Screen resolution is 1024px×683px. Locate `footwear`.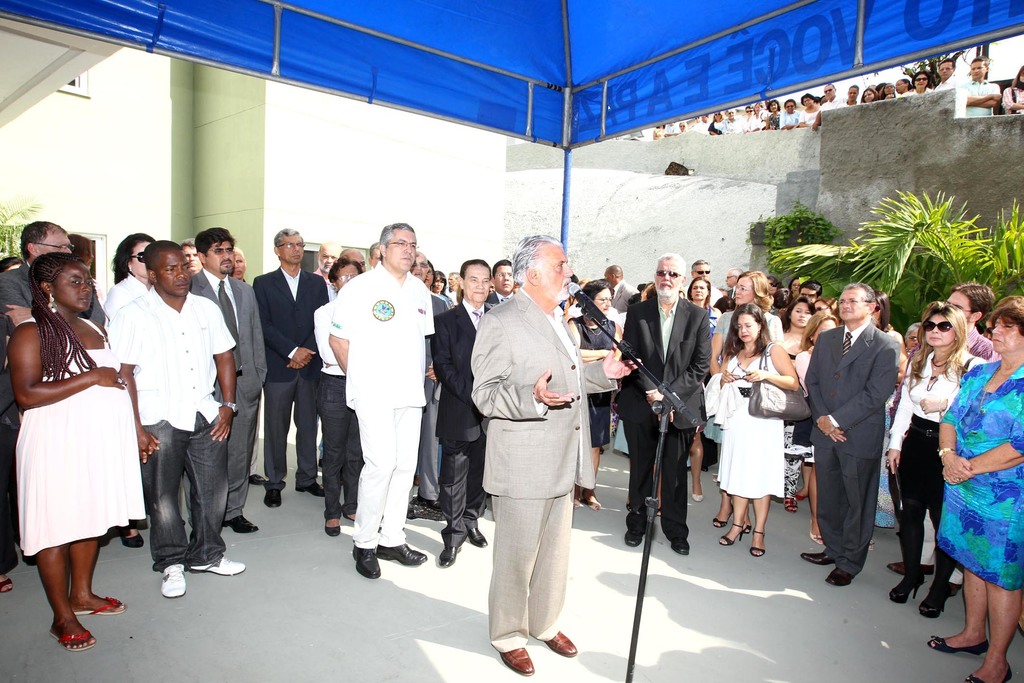
299:483:321:493.
